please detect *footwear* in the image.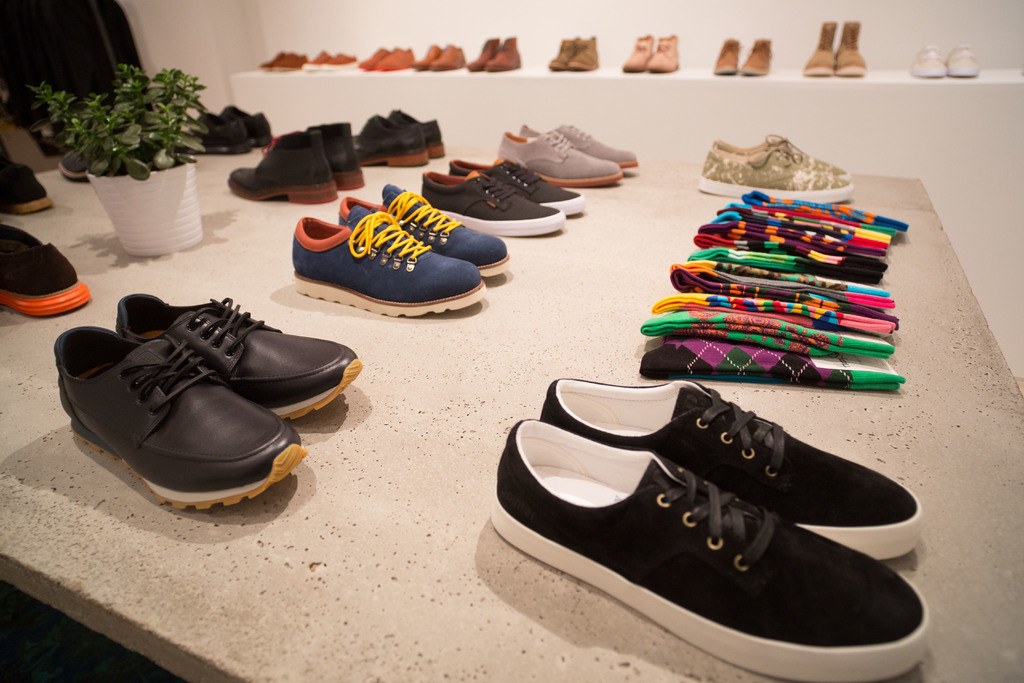
(330,178,516,281).
